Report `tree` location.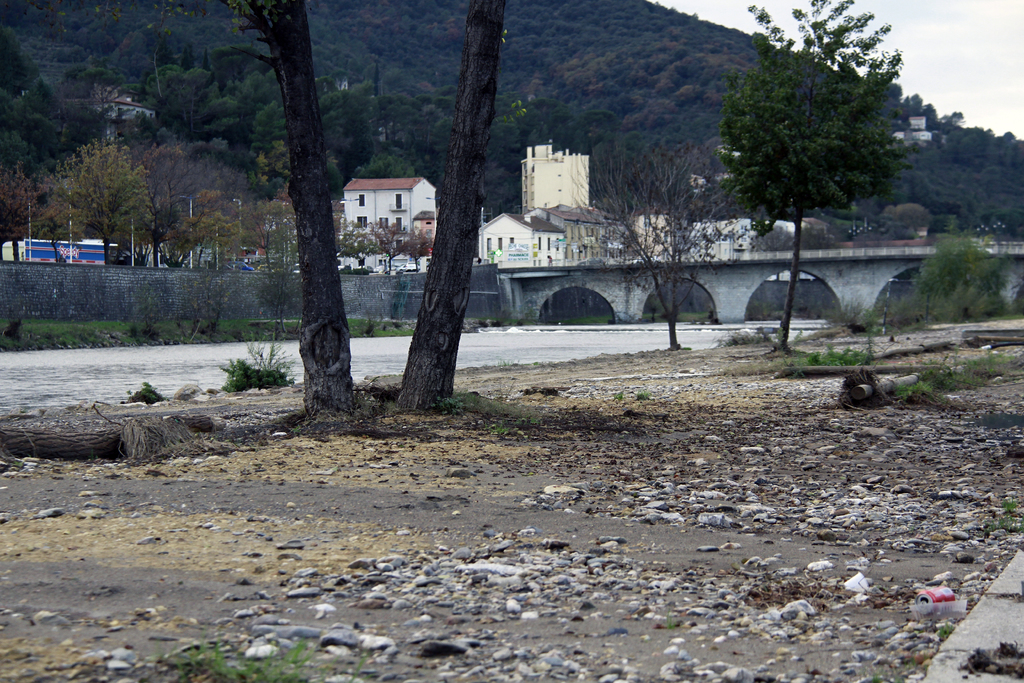
Report: (388, 0, 509, 424).
